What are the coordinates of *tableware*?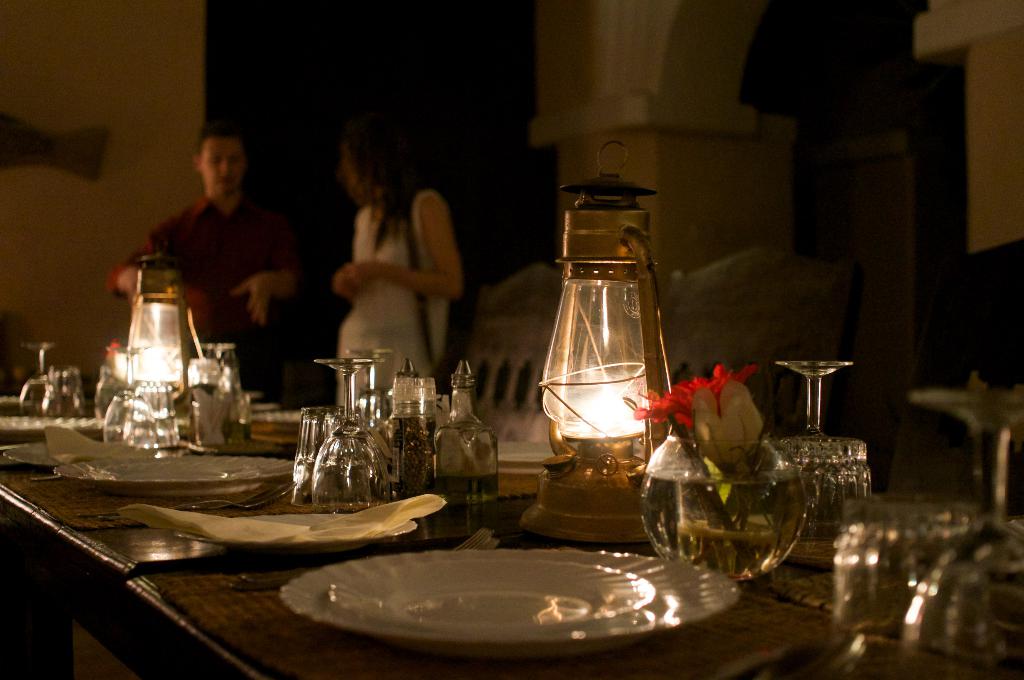
762,352,877,561.
